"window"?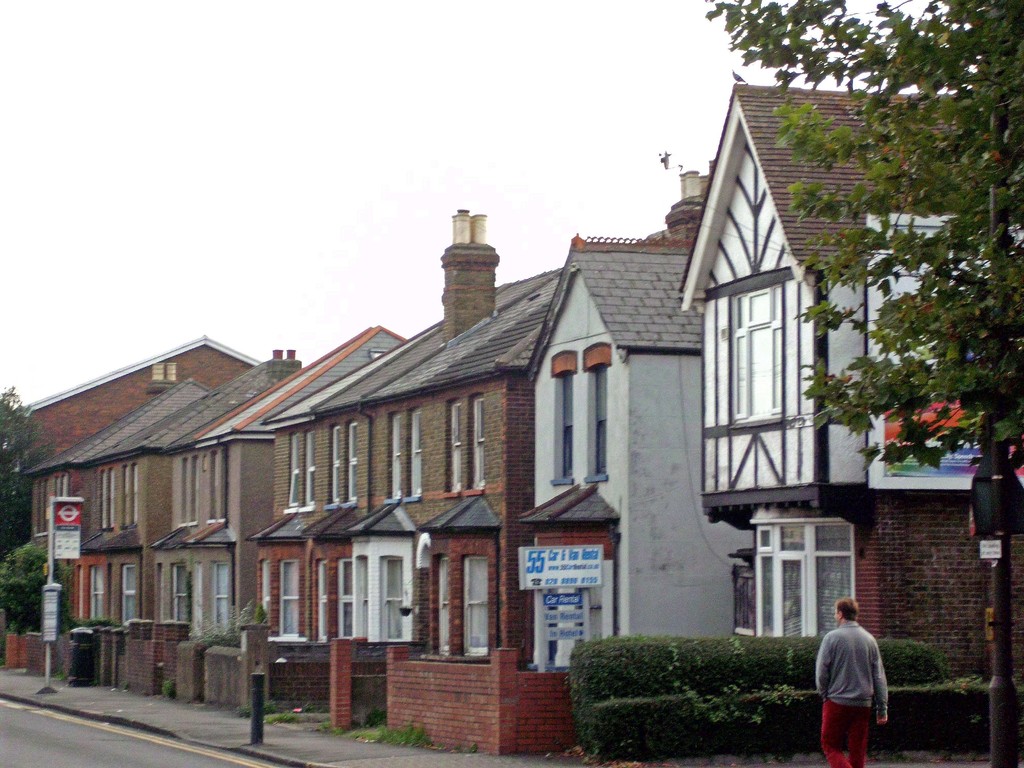
detection(753, 521, 852, 636)
